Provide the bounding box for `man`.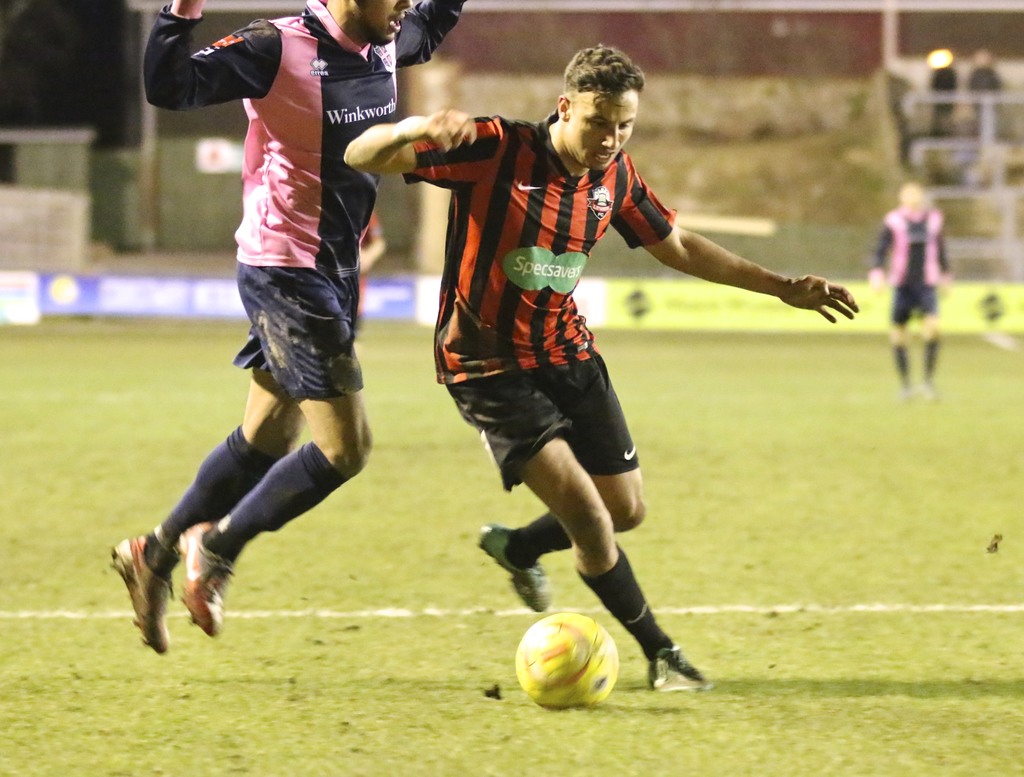
<box>101,0,467,657</box>.
